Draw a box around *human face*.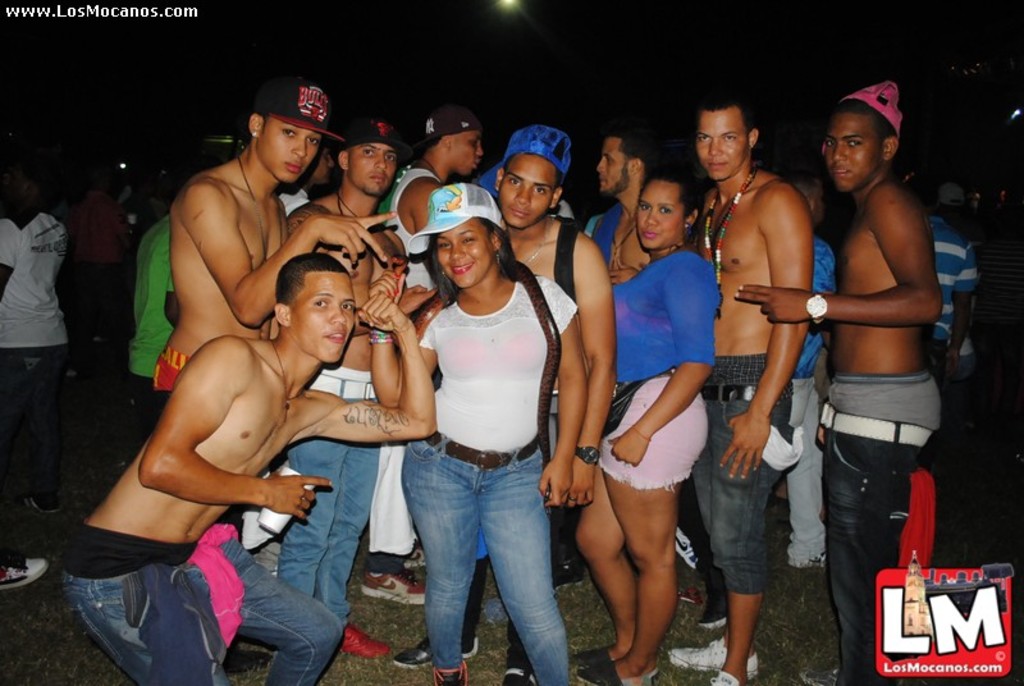
crop(260, 118, 320, 184).
